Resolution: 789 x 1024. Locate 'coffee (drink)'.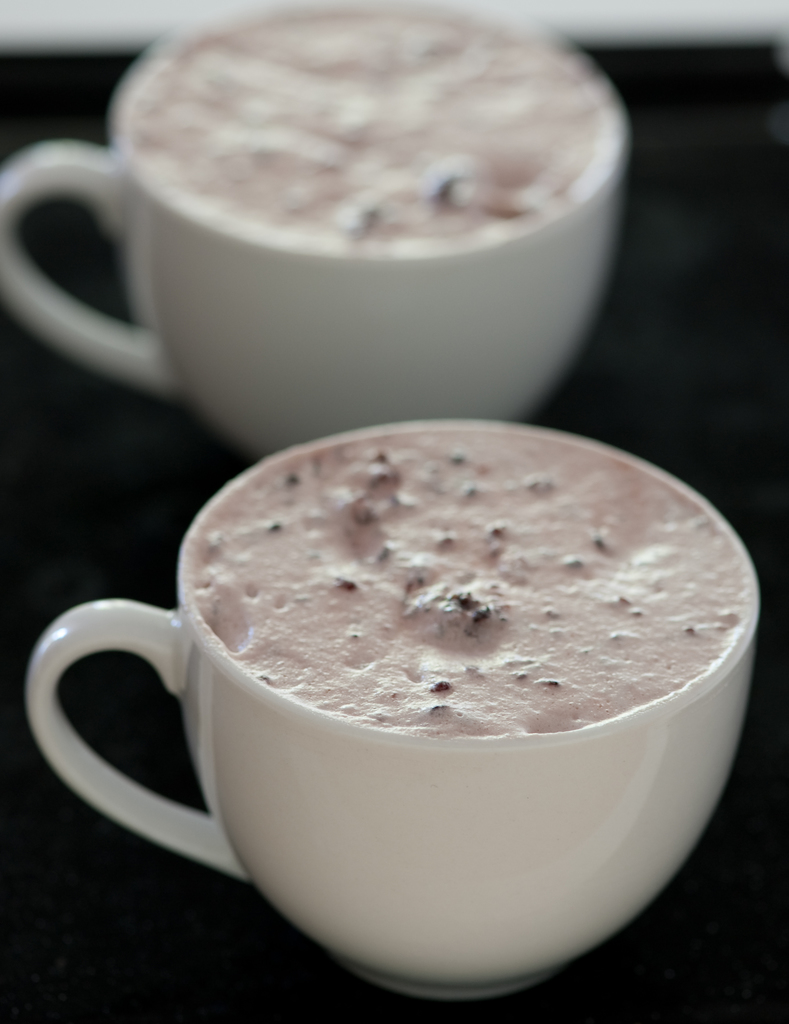
region(122, 28, 635, 258).
